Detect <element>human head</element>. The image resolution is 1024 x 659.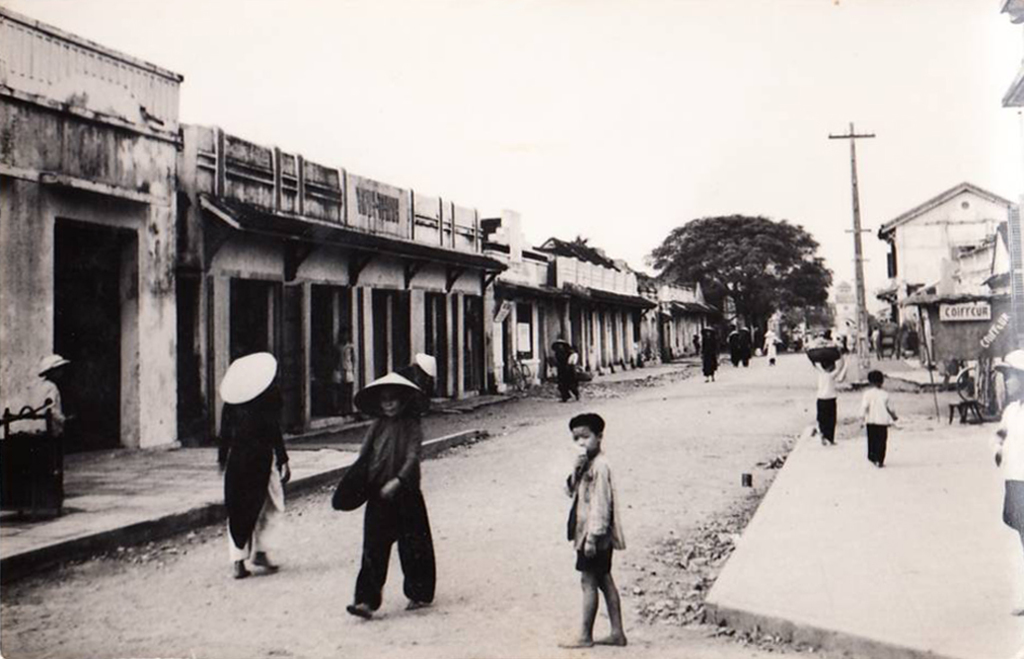
373,385,411,422.
